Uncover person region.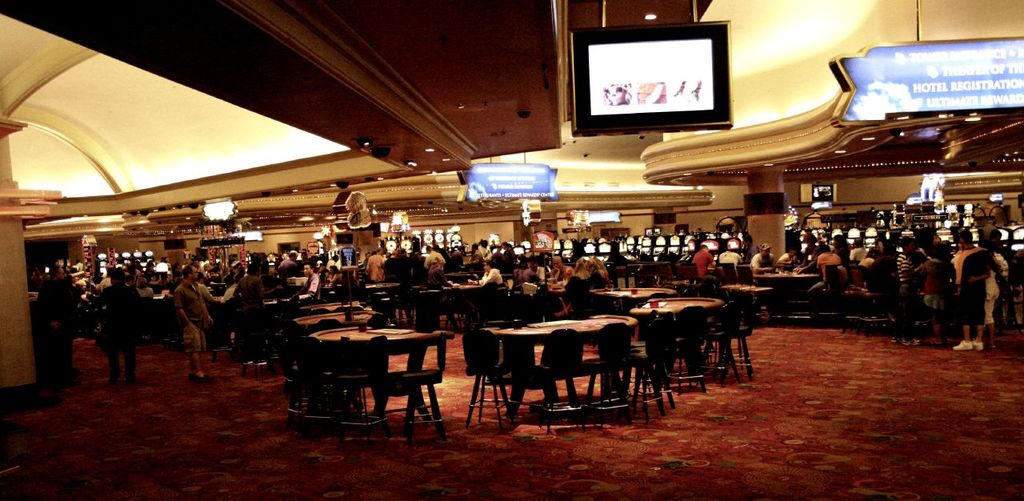
Uncovered: x1=718 y1=250 x2=742 y2=284.
